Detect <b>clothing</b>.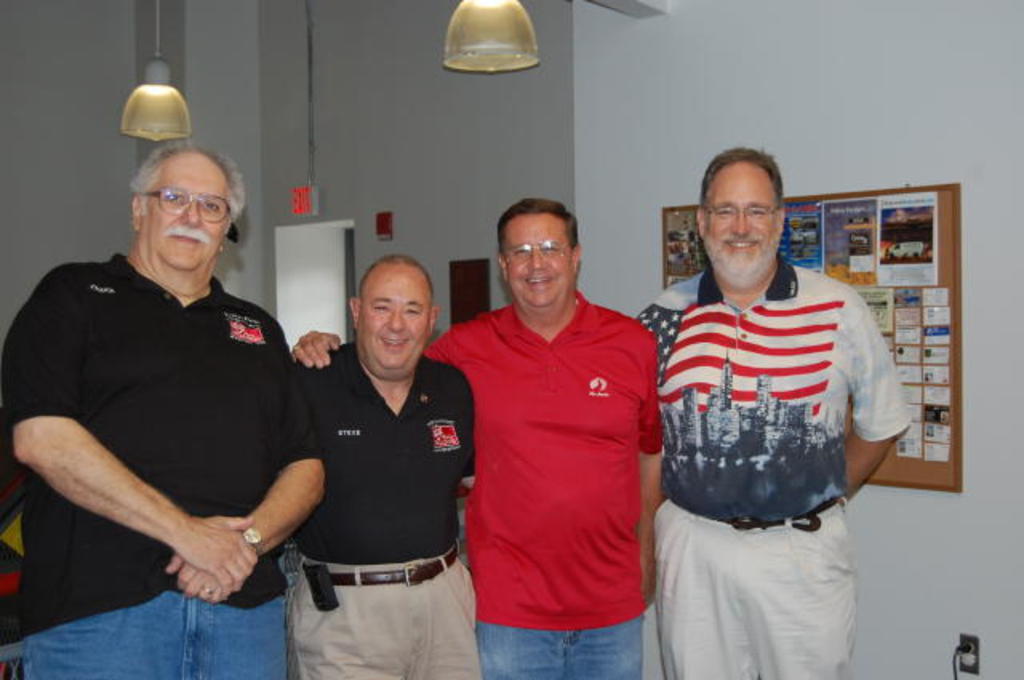
Detected at <box>422,298,666,674</box>.
